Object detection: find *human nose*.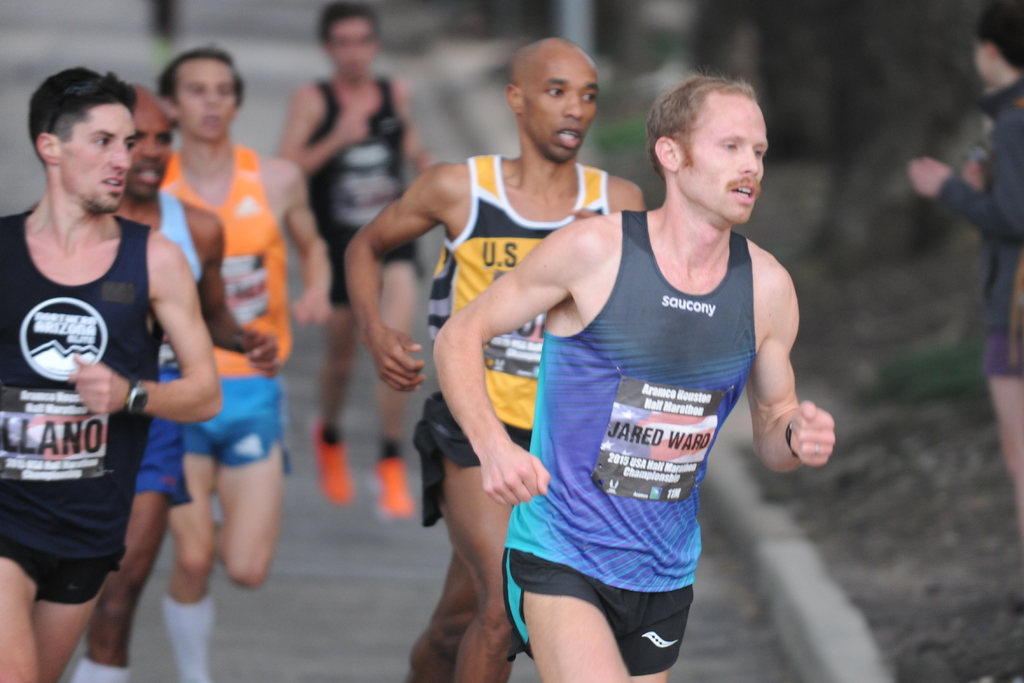
pyautogui.locateOnScreen(106, 142, 131, 177).
